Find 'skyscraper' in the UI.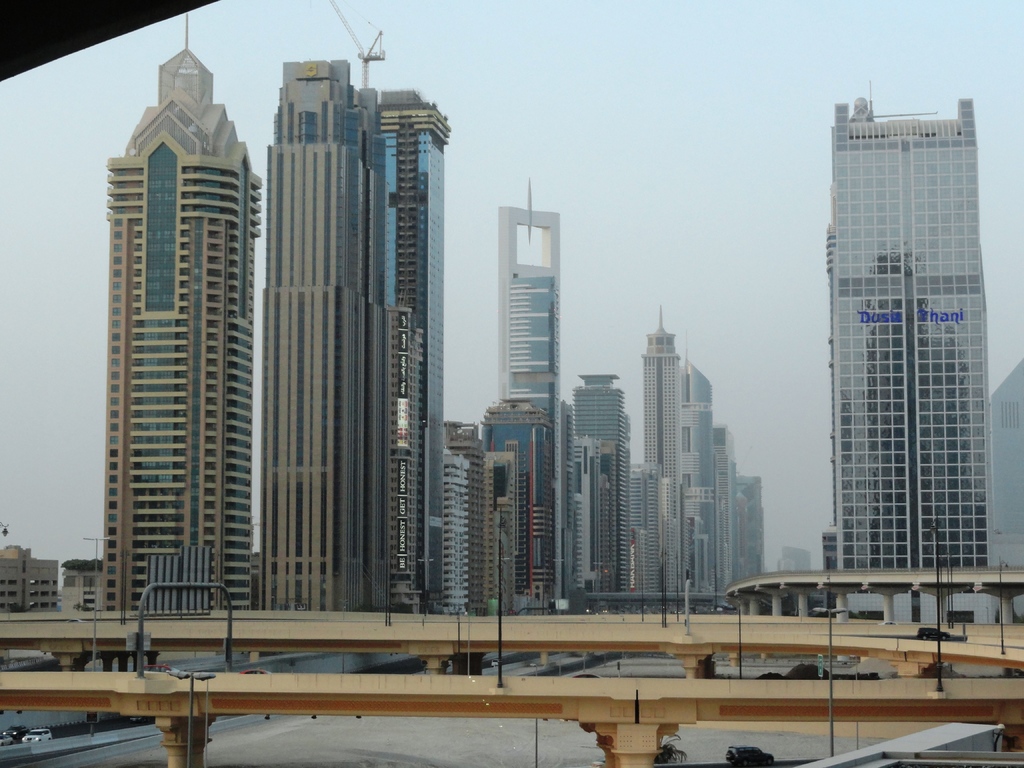
UI element at x1=104, y1=10, x2=258, y2=609.
